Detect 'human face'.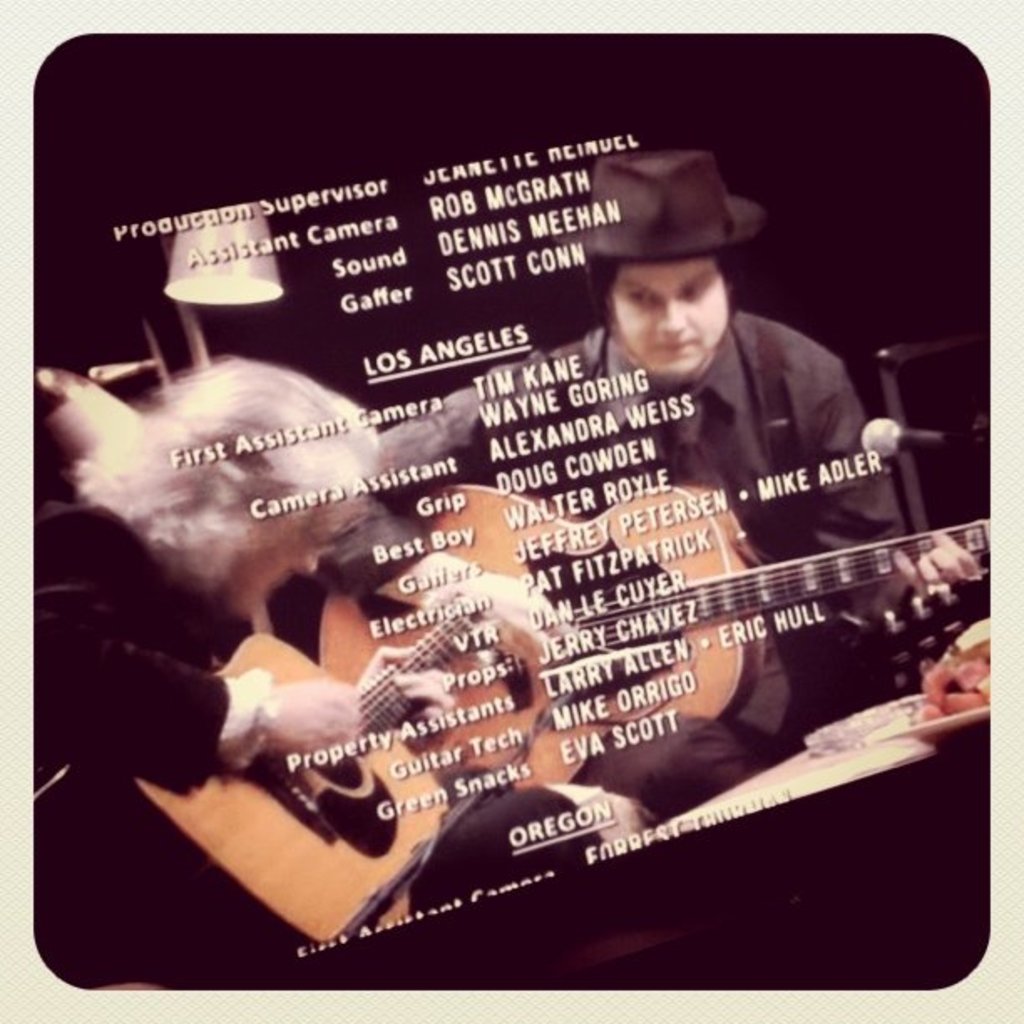
Detected at [607, 251, 728, 375].
